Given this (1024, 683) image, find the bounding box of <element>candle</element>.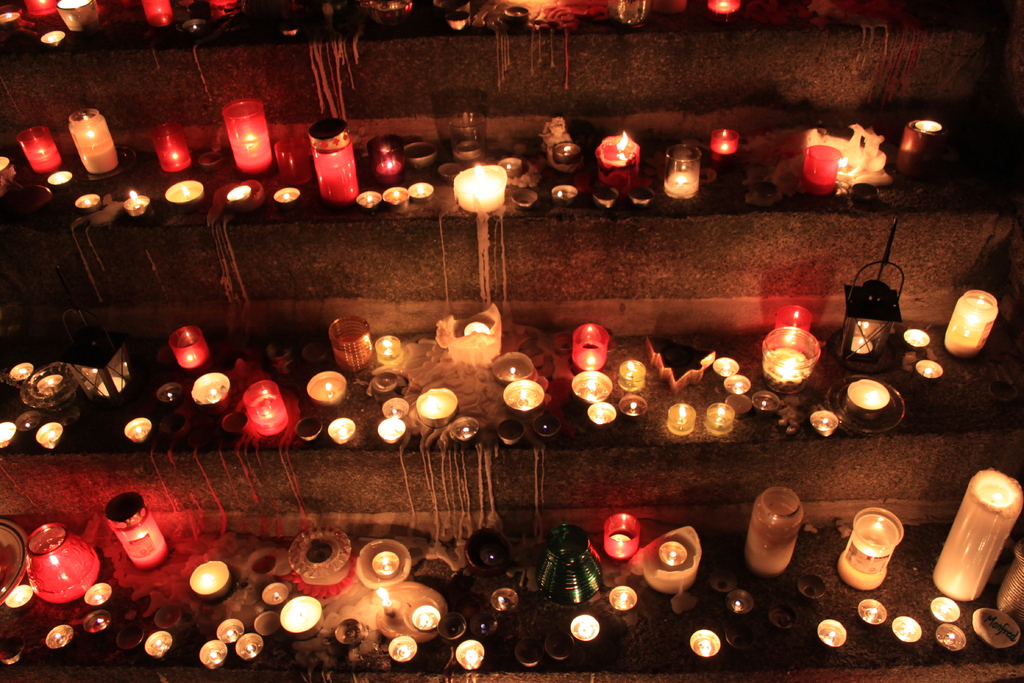
847, 378, 892, 420.
